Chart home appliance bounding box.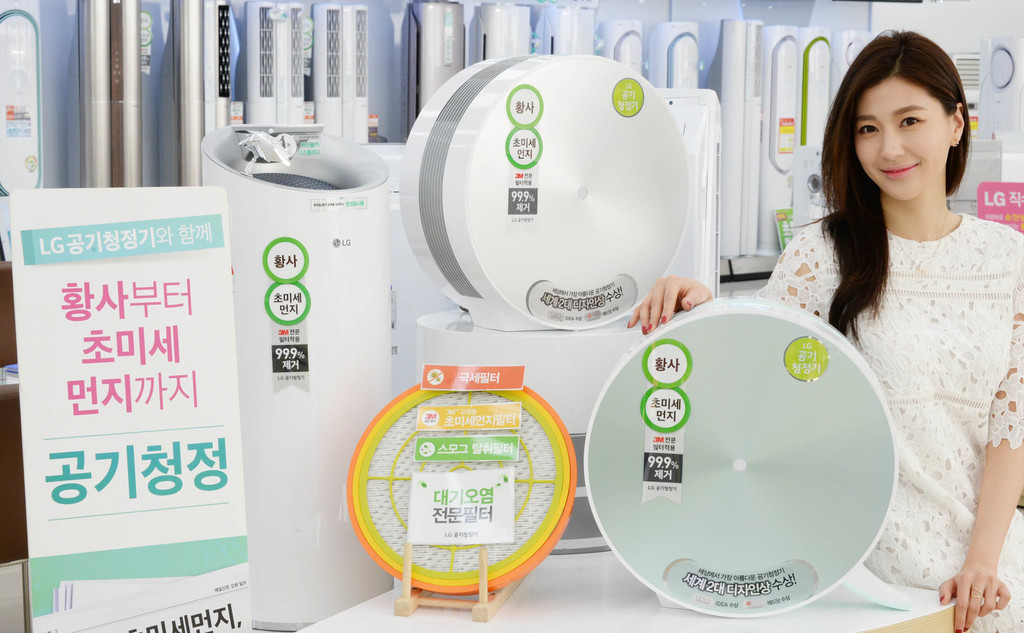
Charted: x1=154, y1=0, x2=232, y2=182.
